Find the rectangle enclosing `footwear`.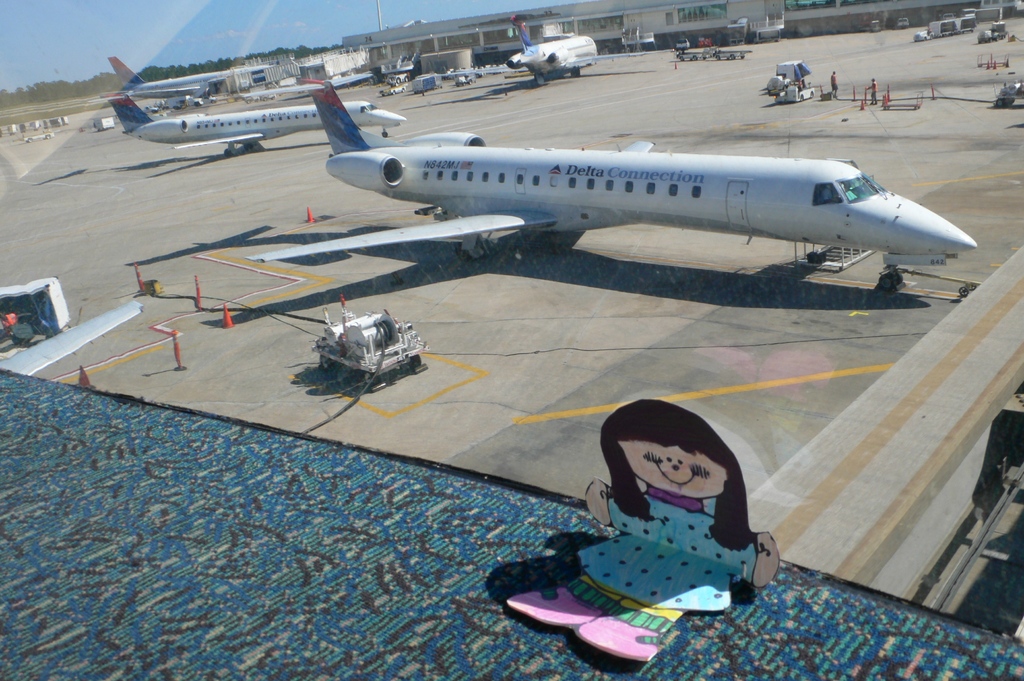
{"left": 570, "top": 609, "right": 675, "bottom": 659}.
